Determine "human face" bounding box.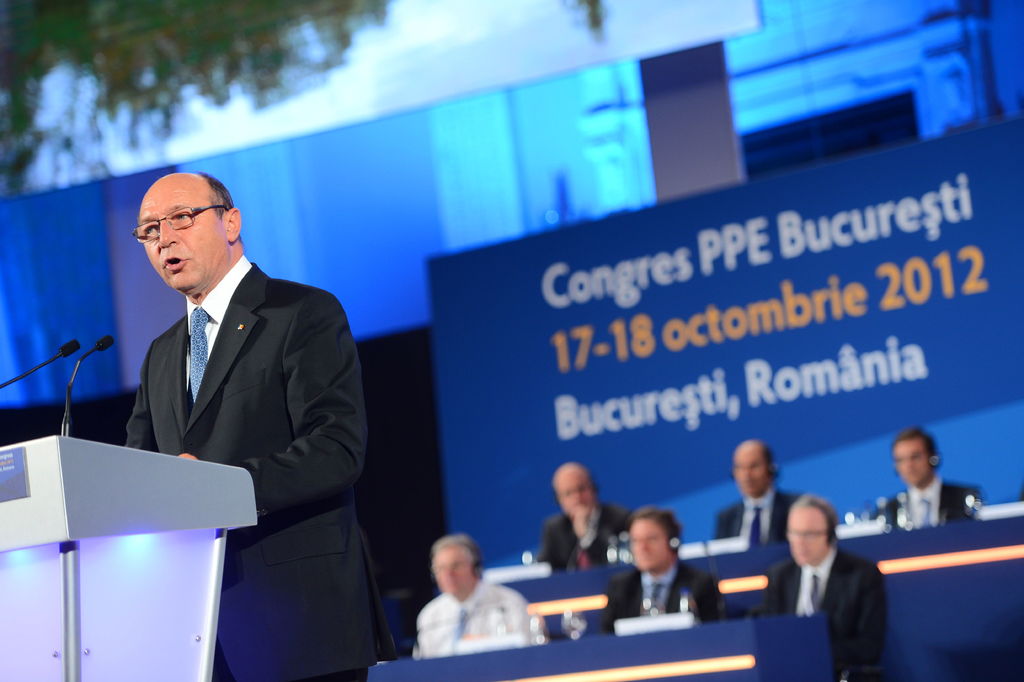
Determined: <bbox>734, 446, 768, 496</bbox>.
